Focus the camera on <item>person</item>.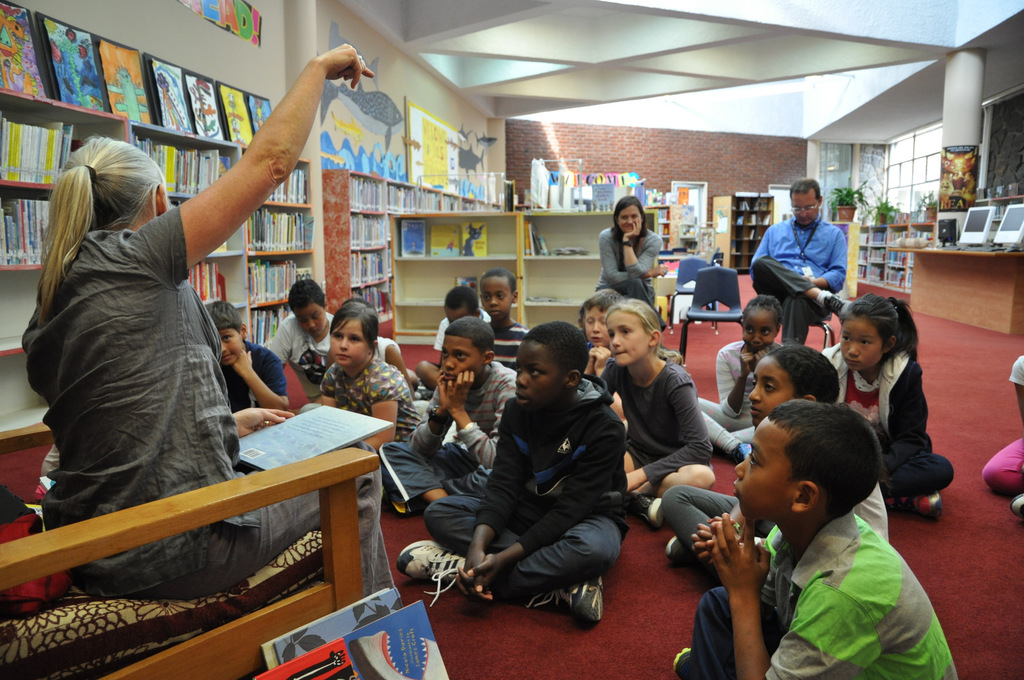
Focus region: (left=431, top=280, right=481, bottom=357).
